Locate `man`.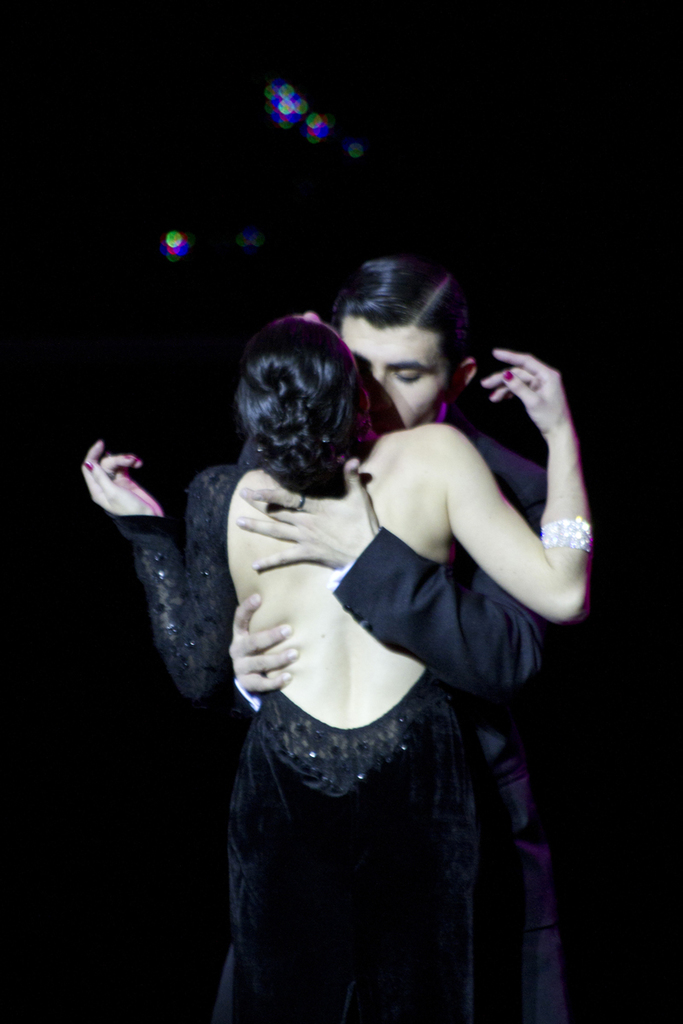
Bounding box: BBox(178, 264, 586, 1015).
